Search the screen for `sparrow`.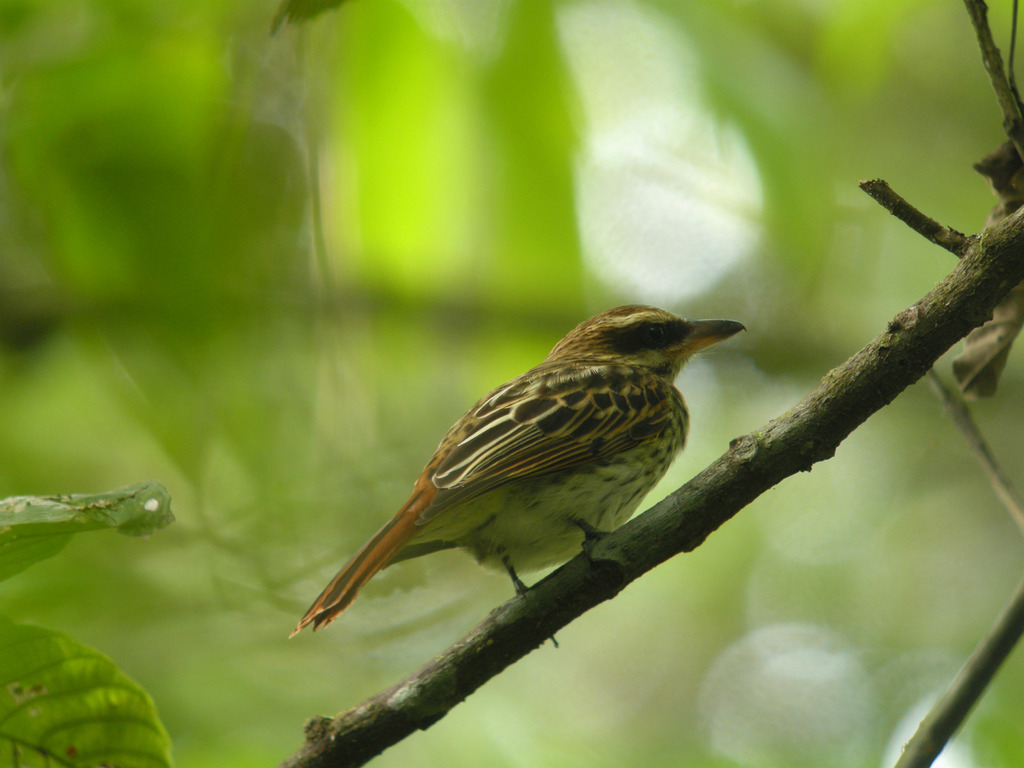
Found at select_region(287, 305, 748, 646).
